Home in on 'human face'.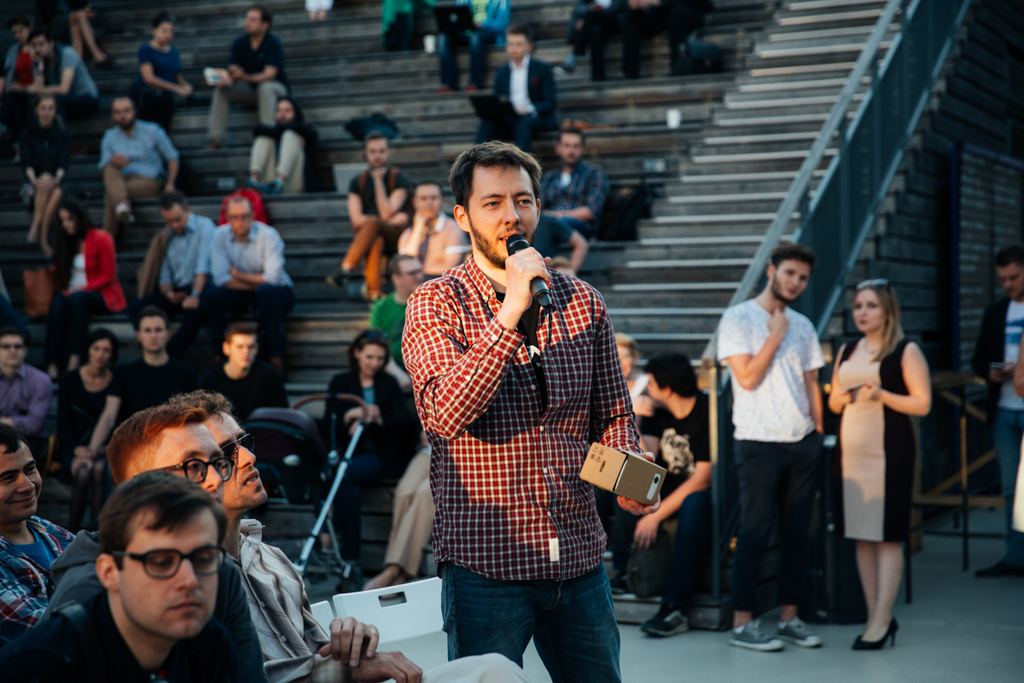
Homed in at [x1=230, y1=201, x2=253, y2=235].
